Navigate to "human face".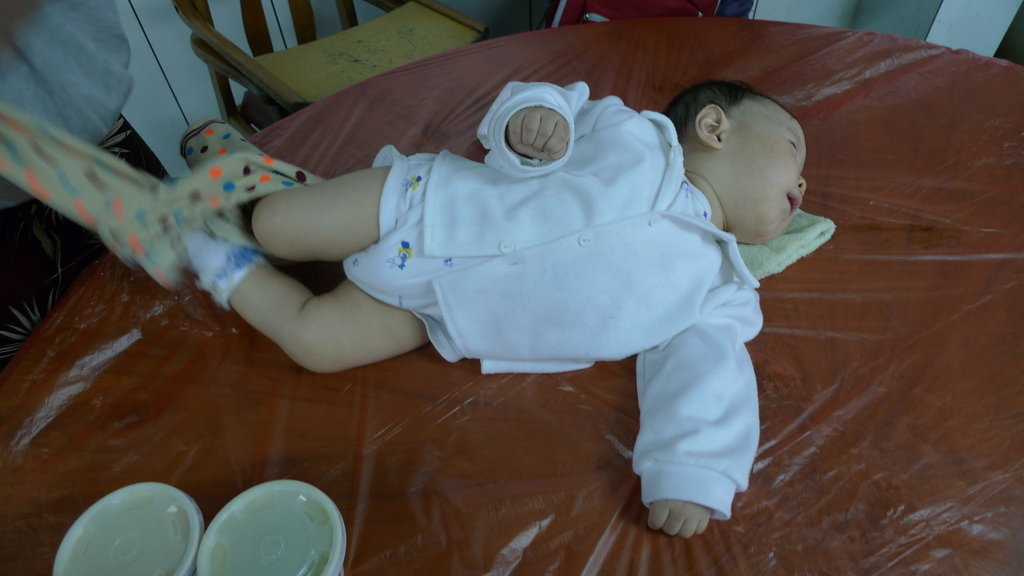
Navigation target: (719, 100, 808, 244).
